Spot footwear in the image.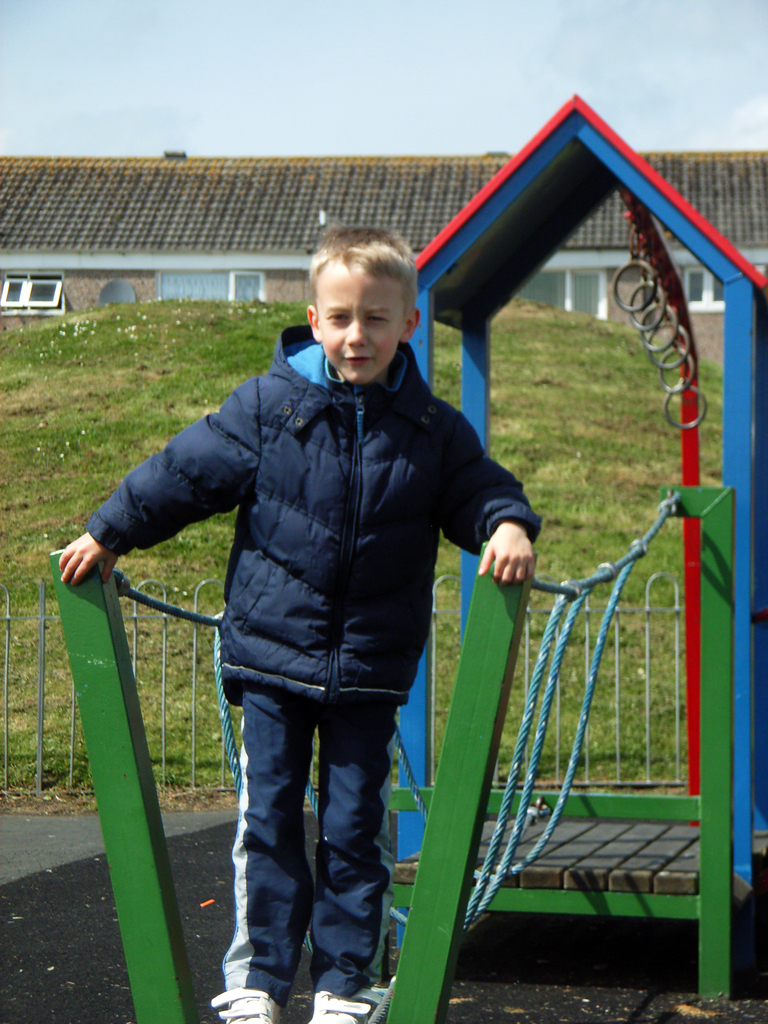
footwear found at pyautogui.locateOnScreen(206, 988, 273, 1023).
